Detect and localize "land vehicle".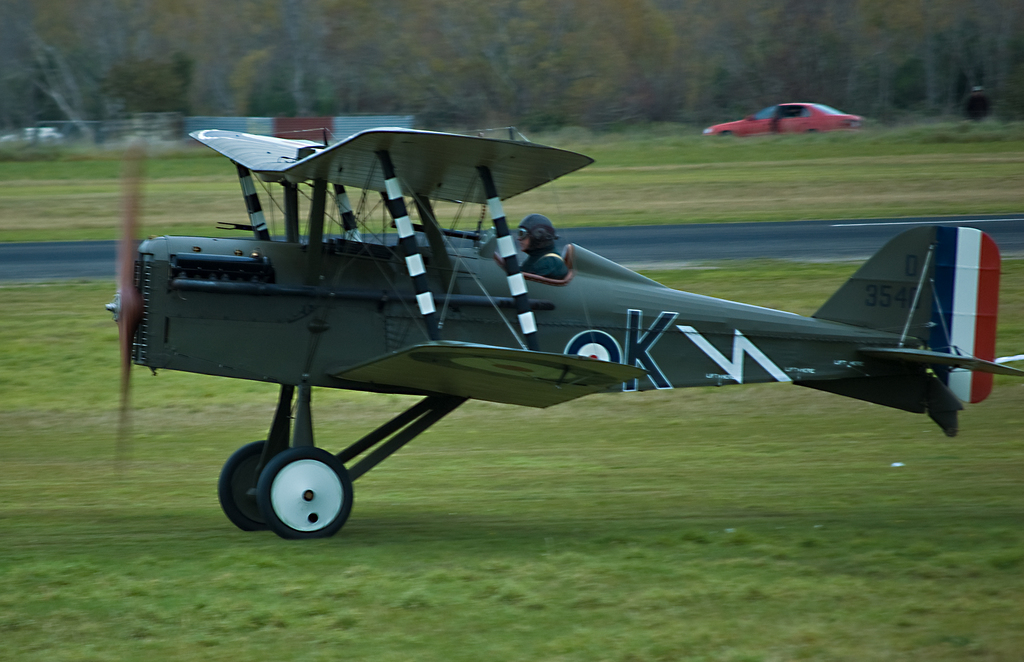
Localized at <box>701,103,860,139</box>.
